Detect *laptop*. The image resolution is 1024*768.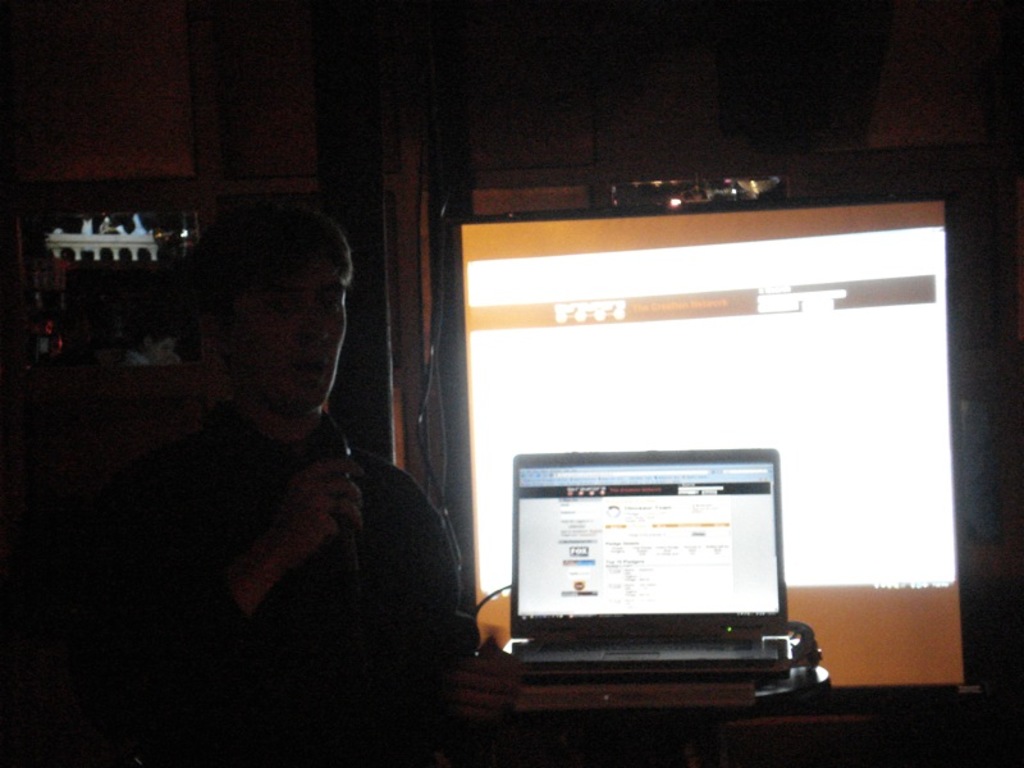
503:454:788:669.
